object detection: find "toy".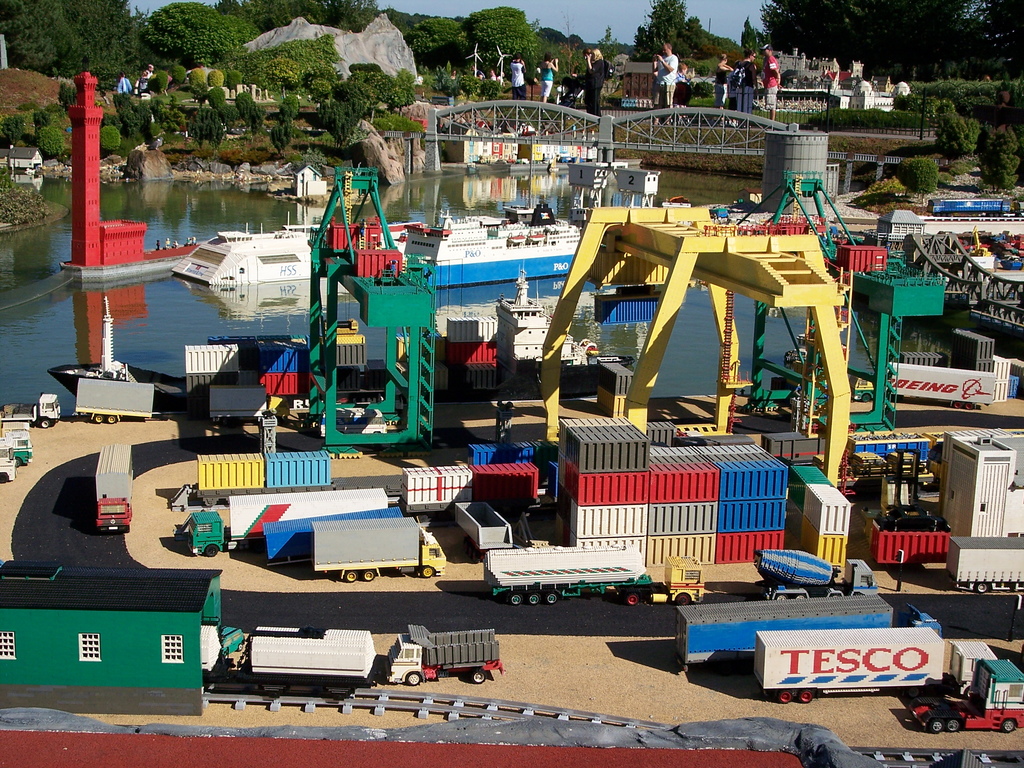
rect(751, 631, 1019, 736).
